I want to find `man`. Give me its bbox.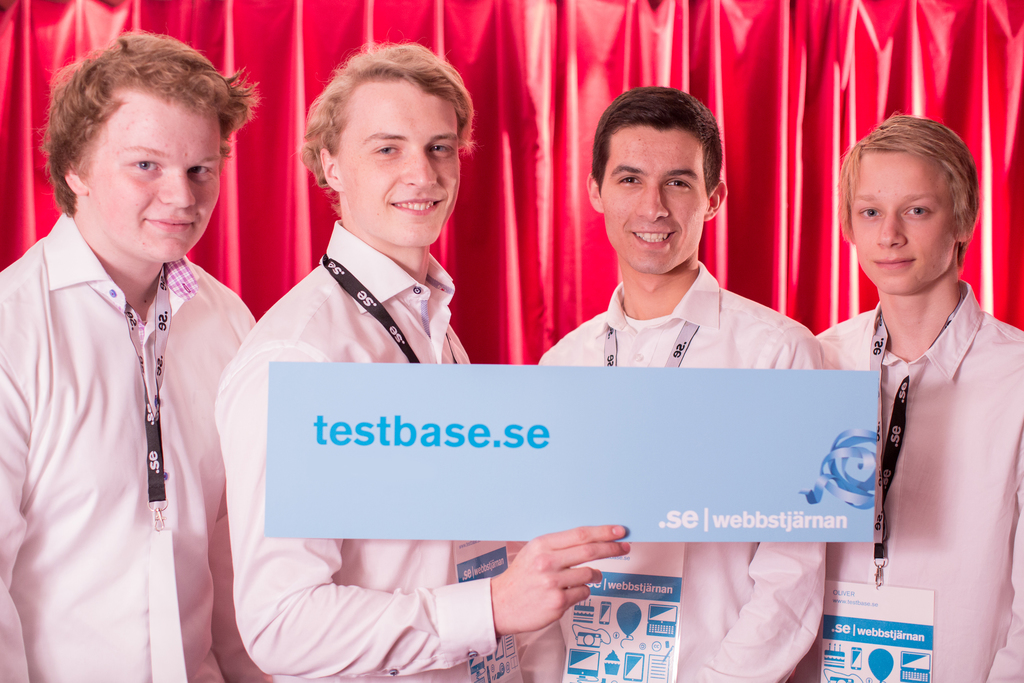
{"x1": 211, "y1": 43, "x2": 632, "y2": 682}.
